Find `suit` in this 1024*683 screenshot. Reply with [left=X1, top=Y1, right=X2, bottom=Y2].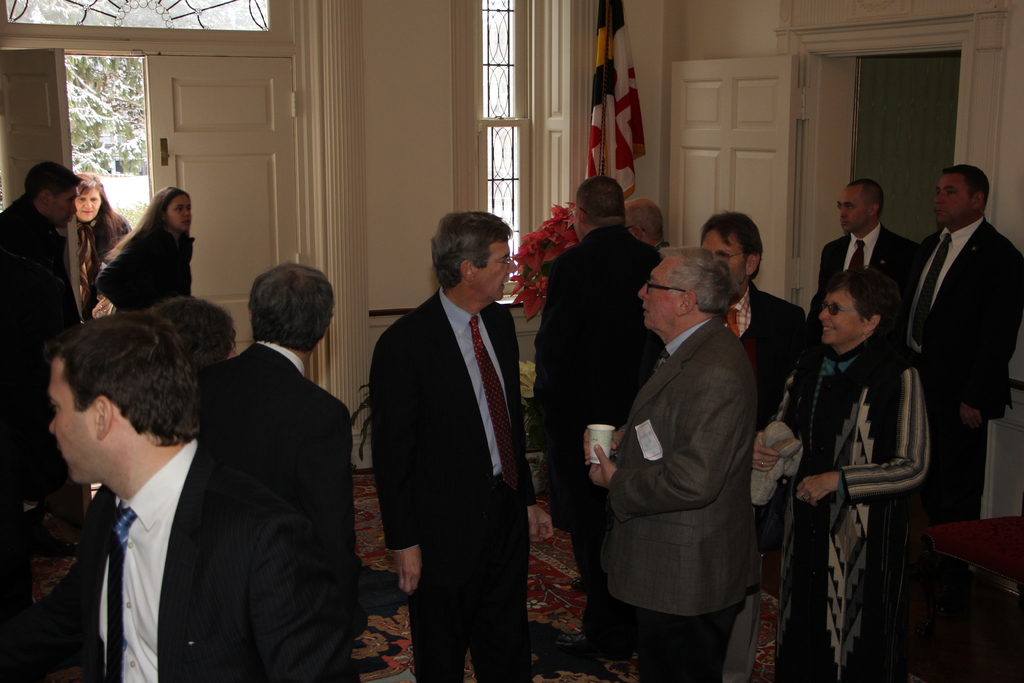
[left=598, top=309, right=764, bottom=682].
